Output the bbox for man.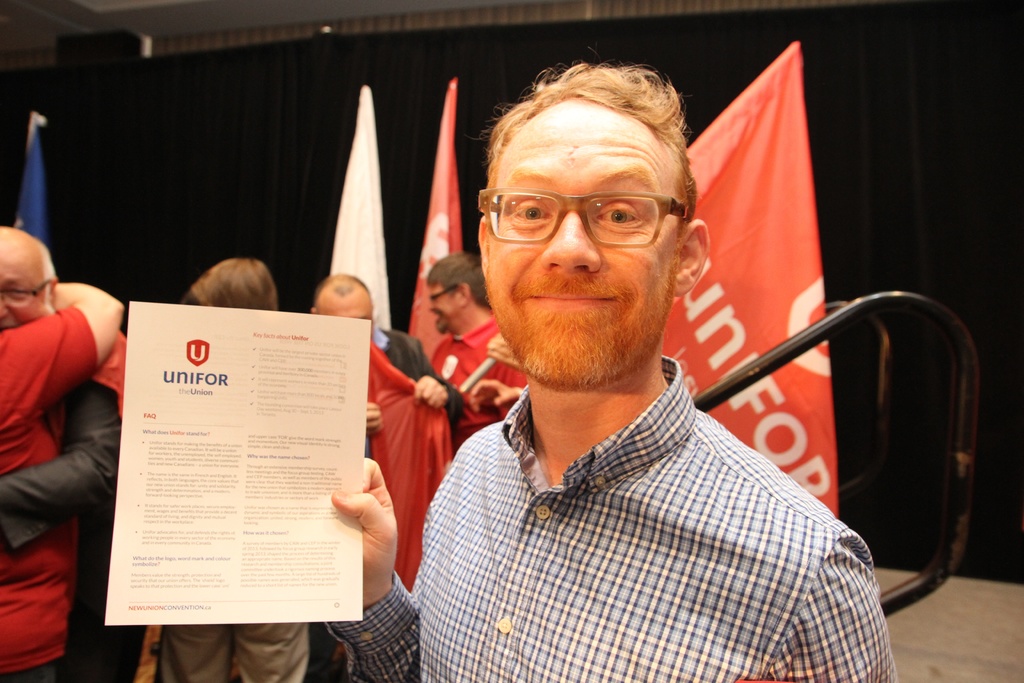
[left=421, top=251, right=529, bottom=441].
